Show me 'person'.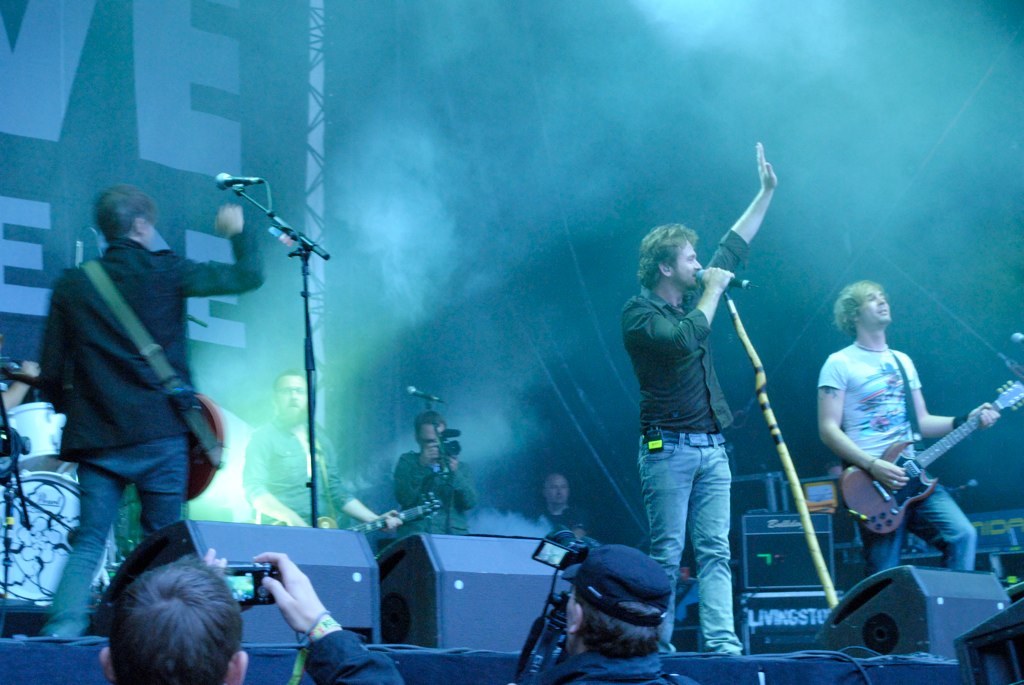
'person' is here: box=[91, 553, 408, 684].
